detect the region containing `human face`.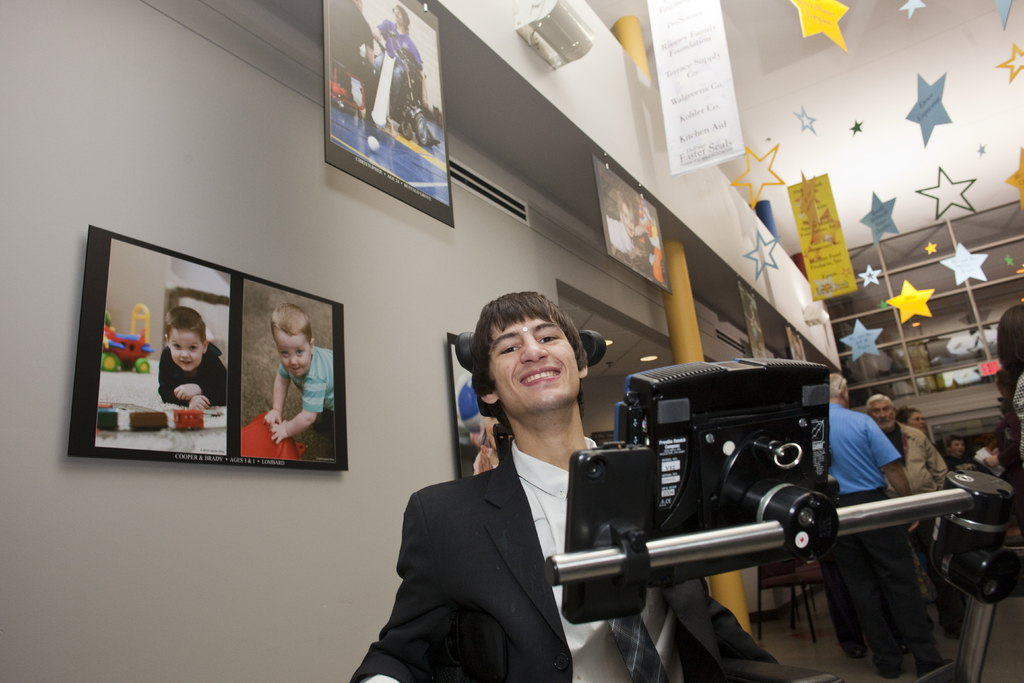
{"left": 869, "top": 401, "right": 895, "bottom": 426}.
